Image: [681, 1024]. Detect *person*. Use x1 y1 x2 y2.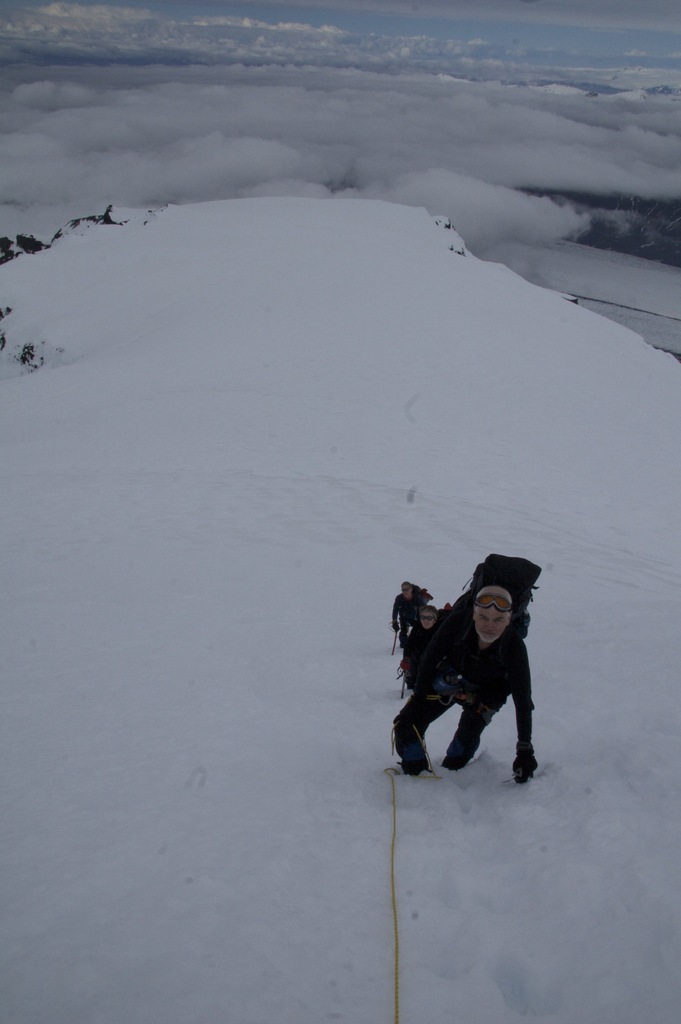
399 601 449 691.
